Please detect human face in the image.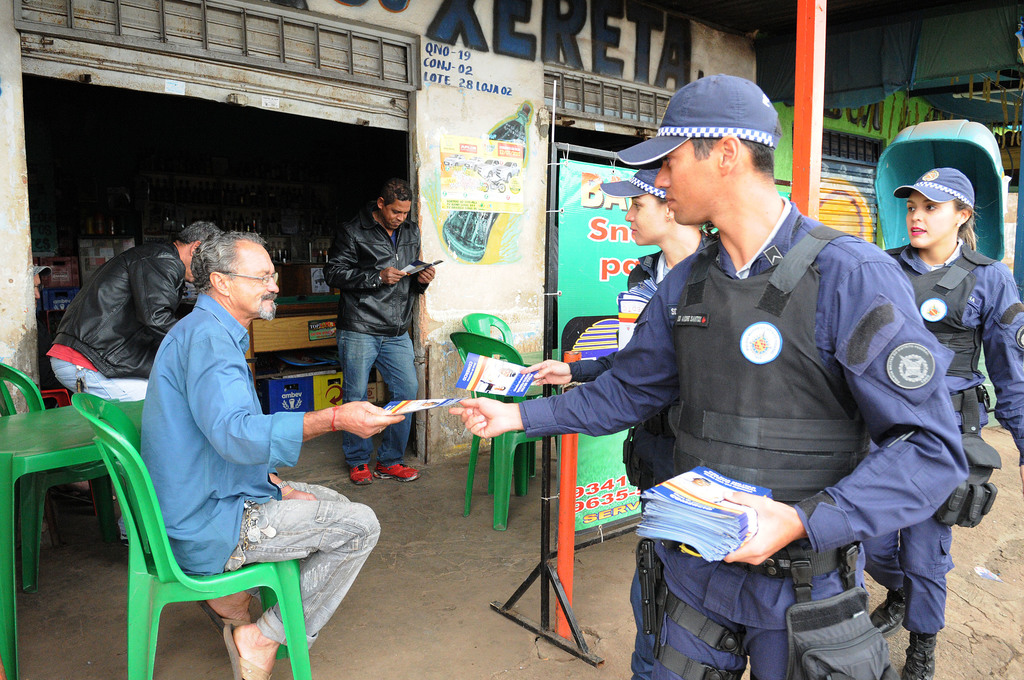
[left=34, top=277, right=40, bottom=299].
